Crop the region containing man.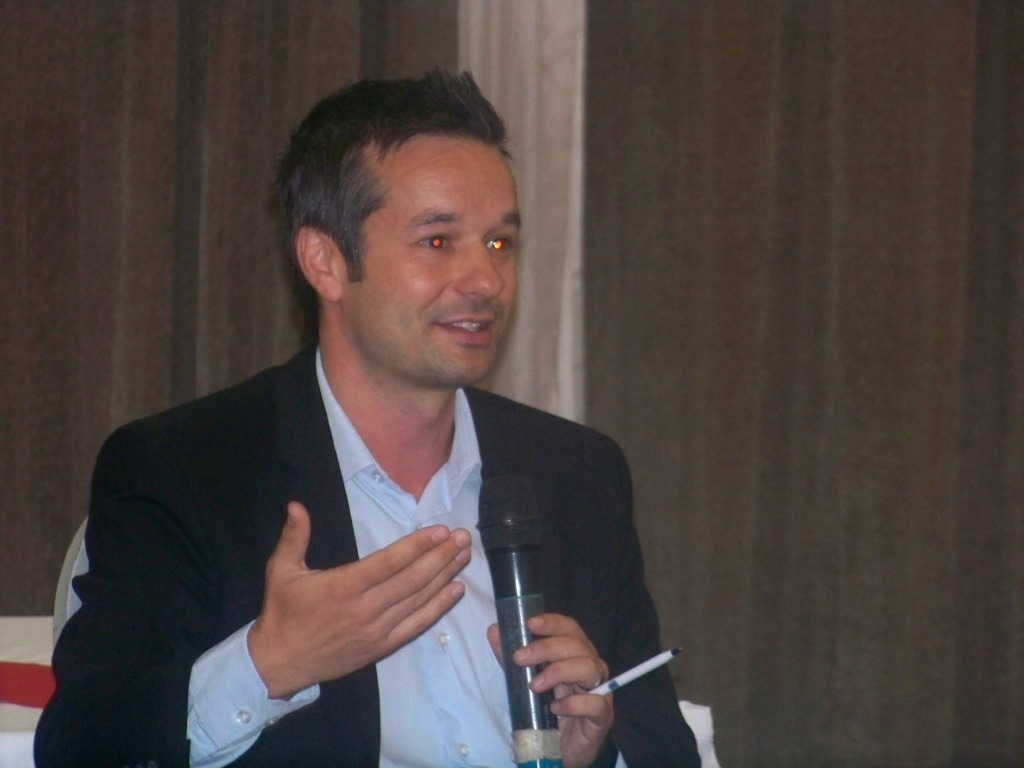
Crop region: 51:91:660:758.
